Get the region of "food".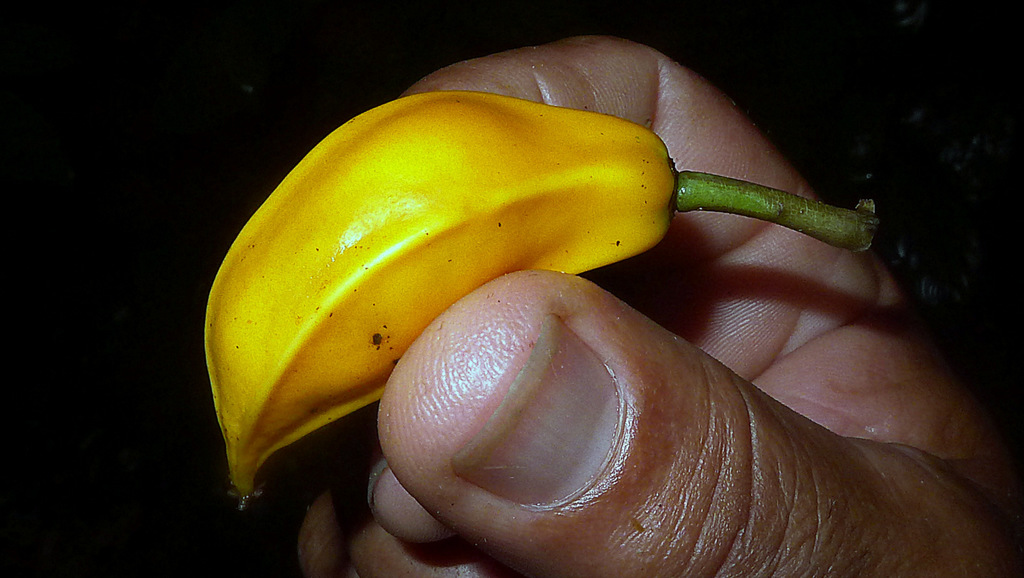
(x1=200, y1=86, x2=878, y2=494).
